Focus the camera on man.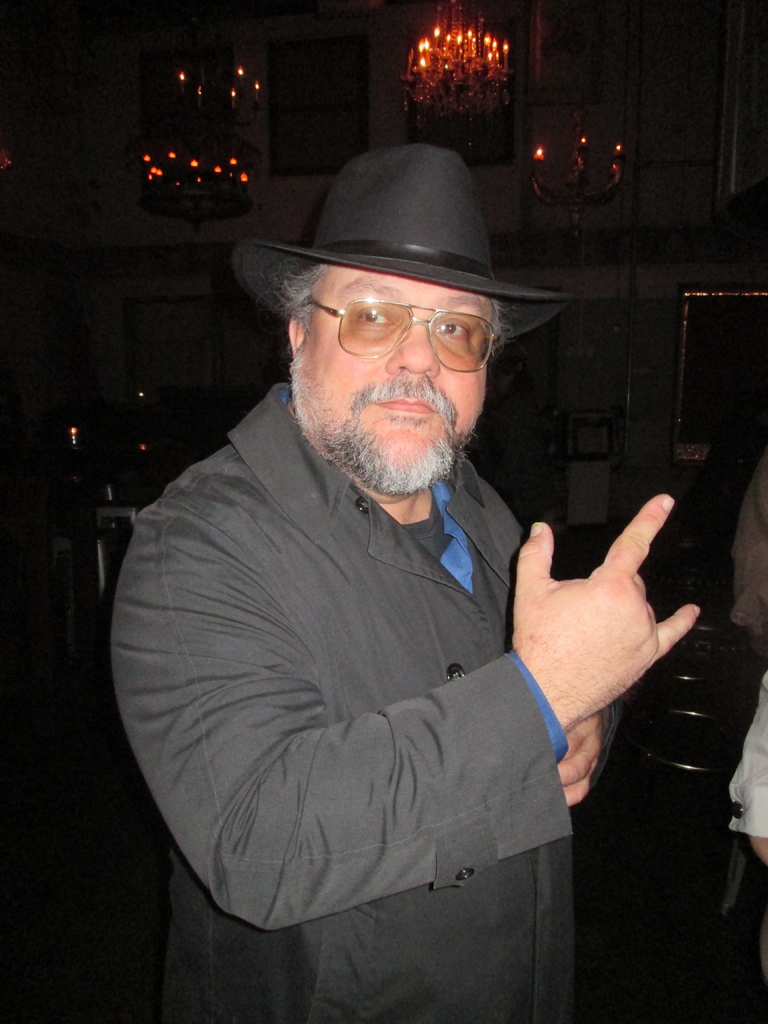
Focus region: x1=112, y1=149, x2=696, y2=1023.
